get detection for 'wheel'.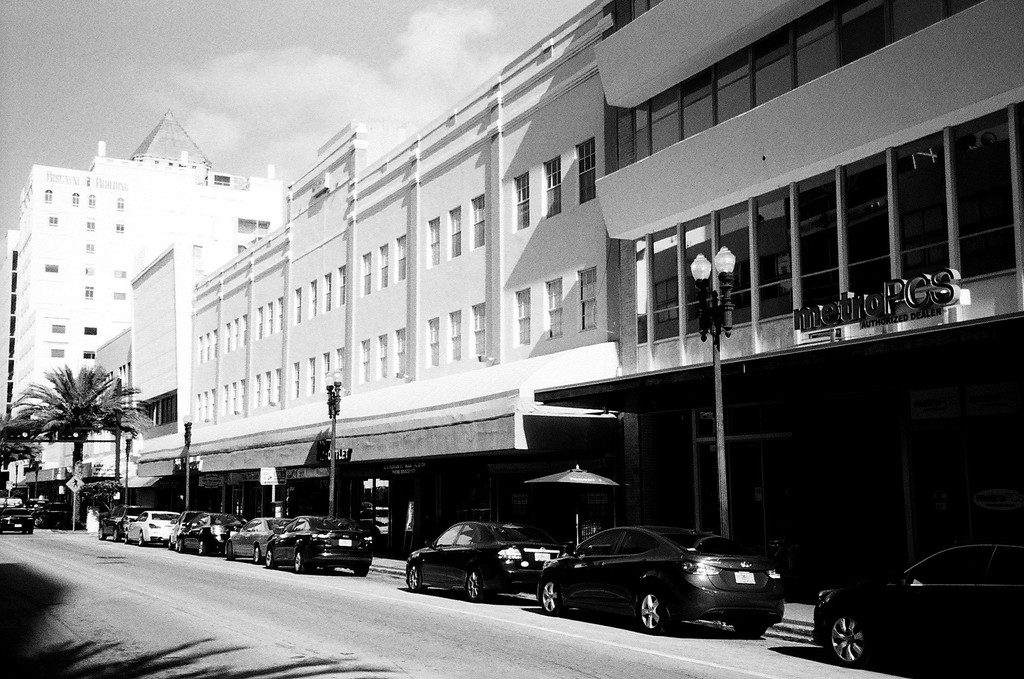
Detection: <box>227,541,233,558</box>.
